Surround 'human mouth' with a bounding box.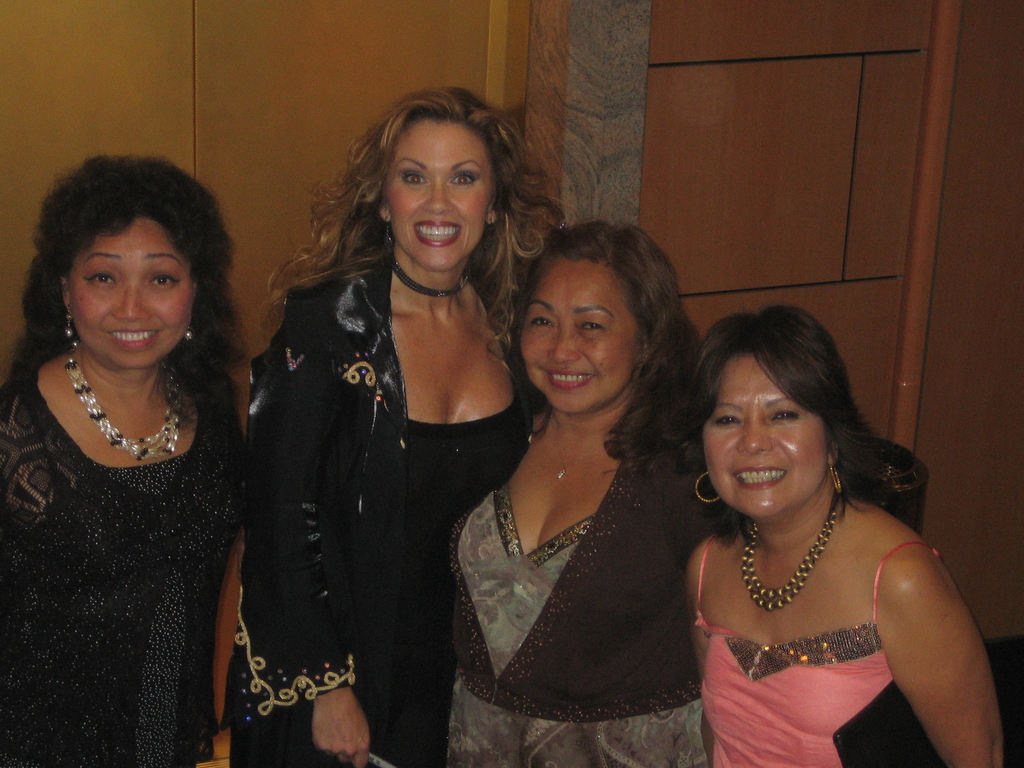
box=[540, 367, 596, 393].
